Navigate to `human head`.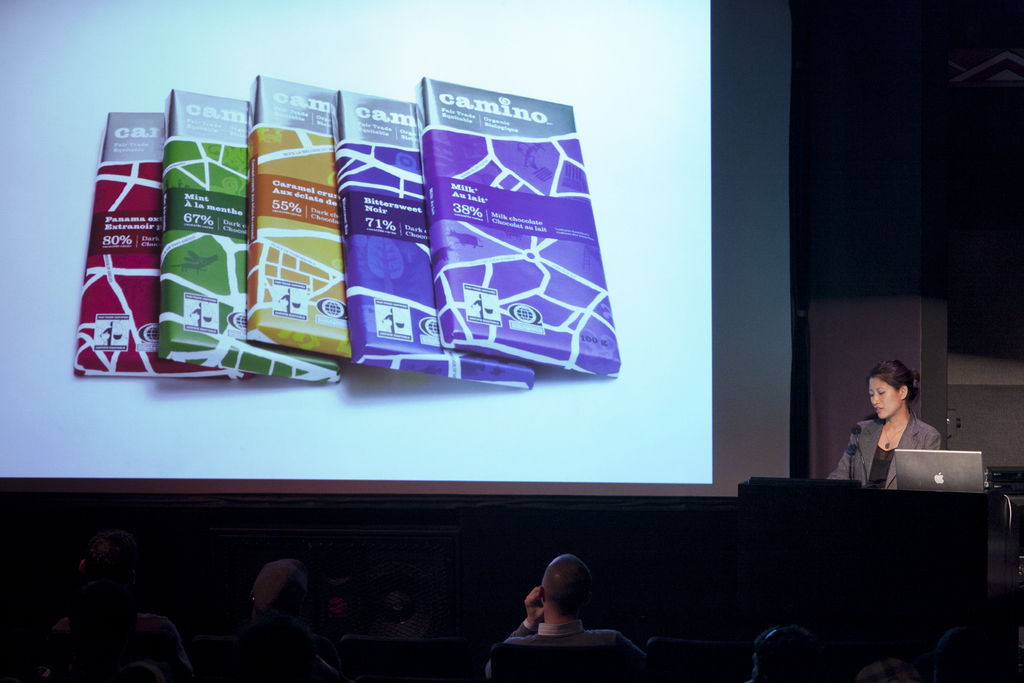
Navigation target: [left=537, top=543, right=591, bottom=616].
